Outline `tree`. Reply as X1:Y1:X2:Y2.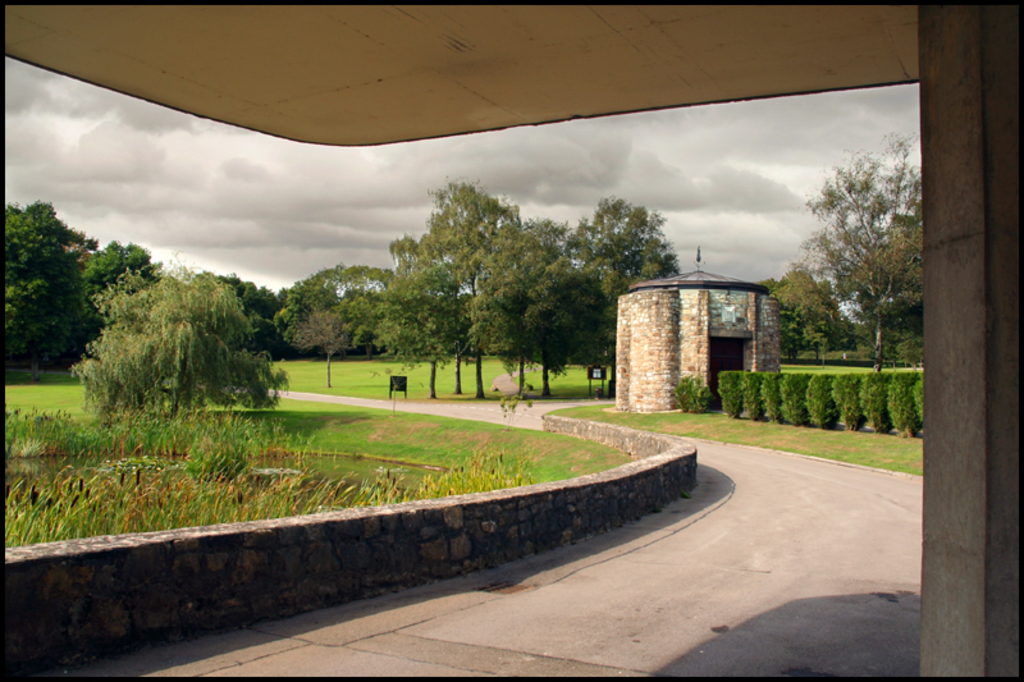
562:196:699:403.
